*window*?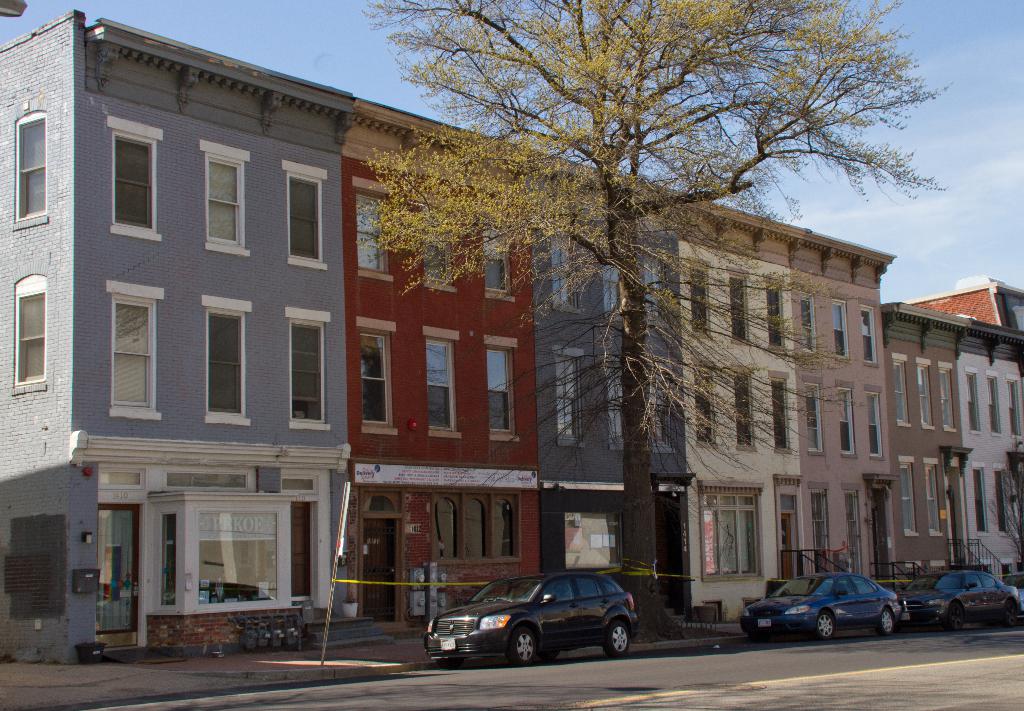
288/173/326/264
